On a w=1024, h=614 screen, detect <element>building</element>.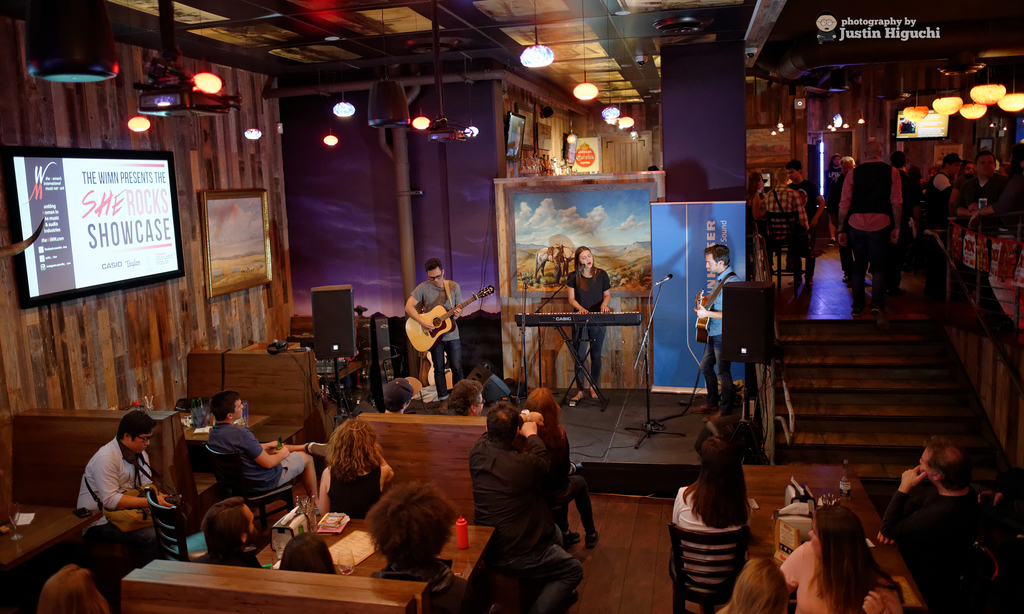
0:0:1023:613.
